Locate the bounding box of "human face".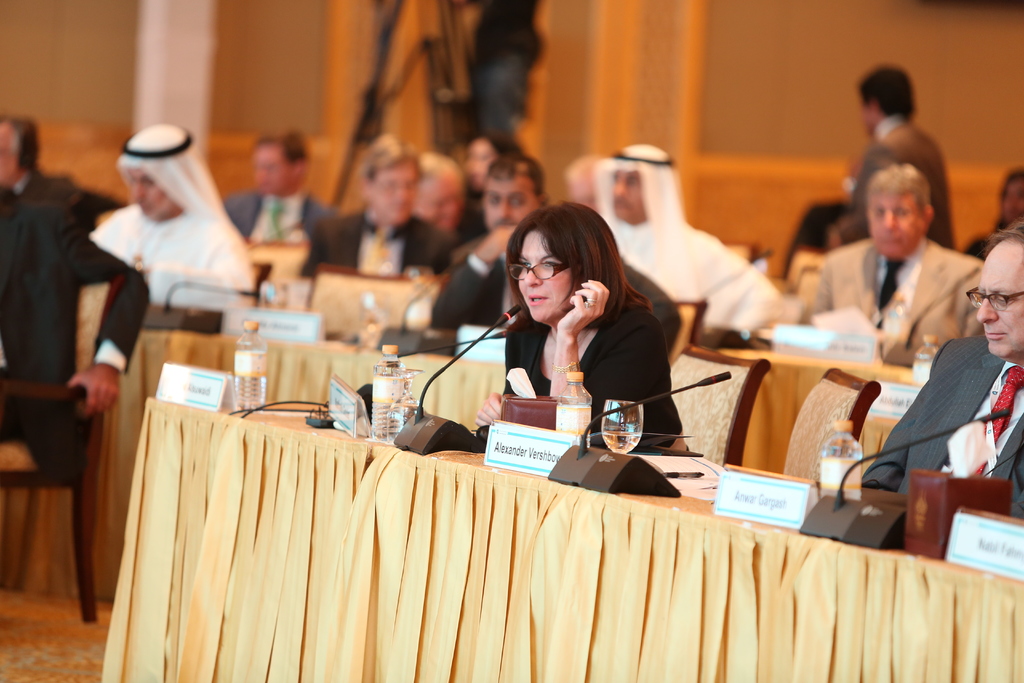
Bounding box: [371,165,421,227].
